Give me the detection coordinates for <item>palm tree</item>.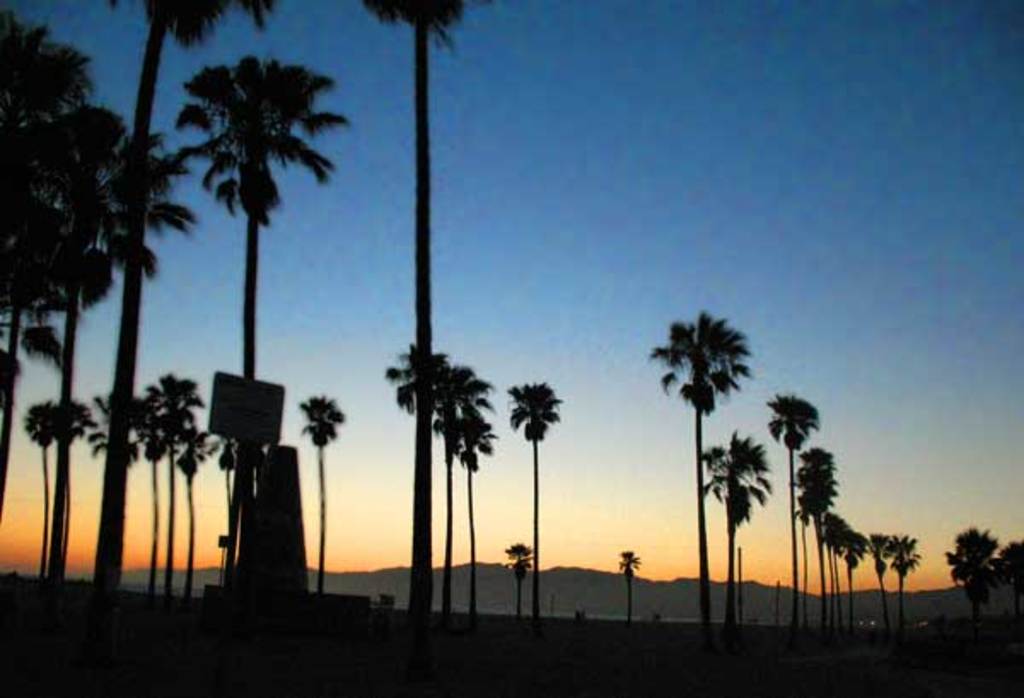
left=150, top=375, right=201, bottom=596.
